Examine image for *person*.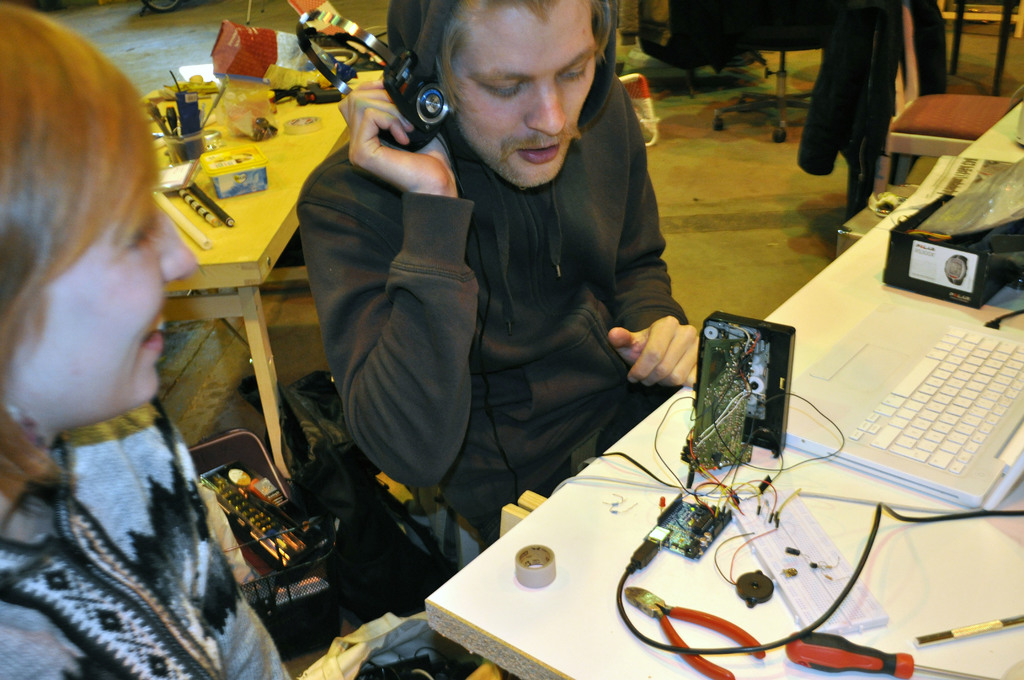
Examination result: locate(268, 0, 728, 530).
